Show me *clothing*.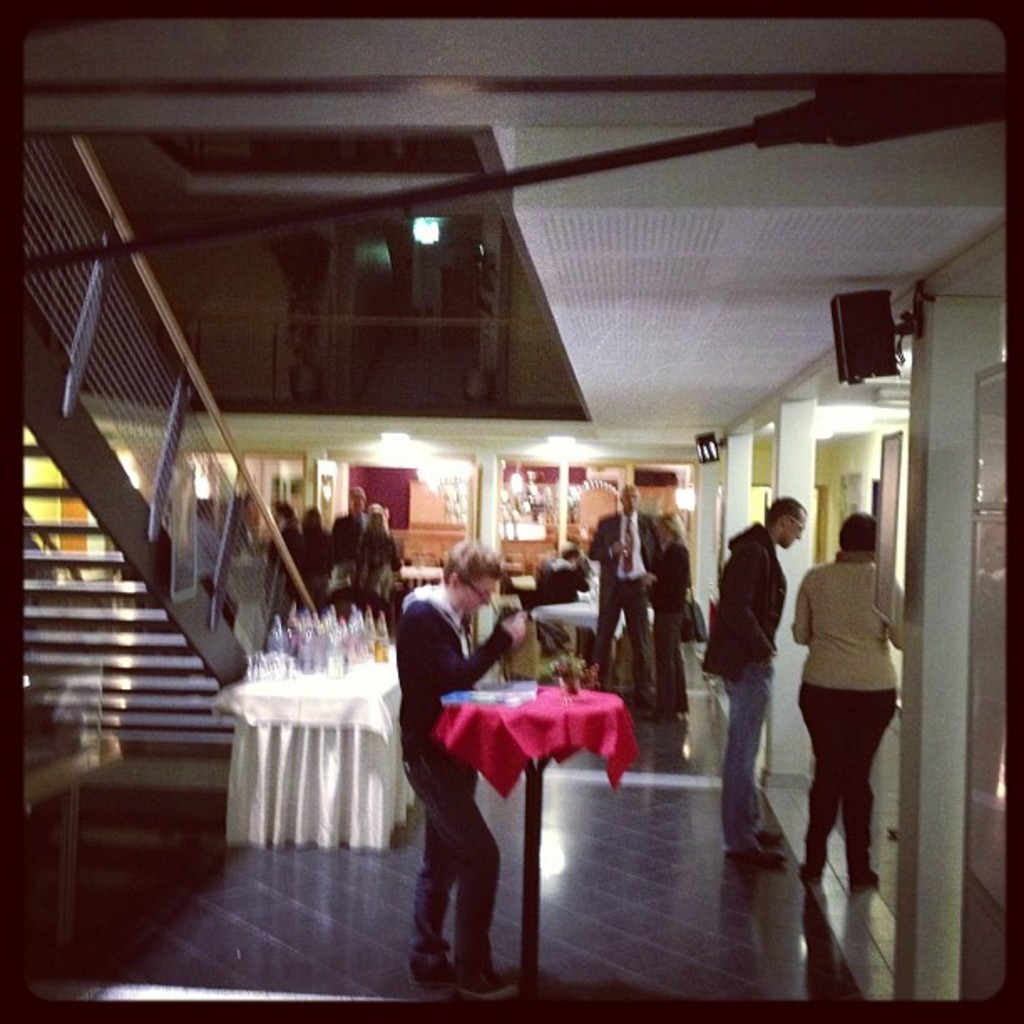
*clothing* is here: BBox(529, 549, 587, 611).
